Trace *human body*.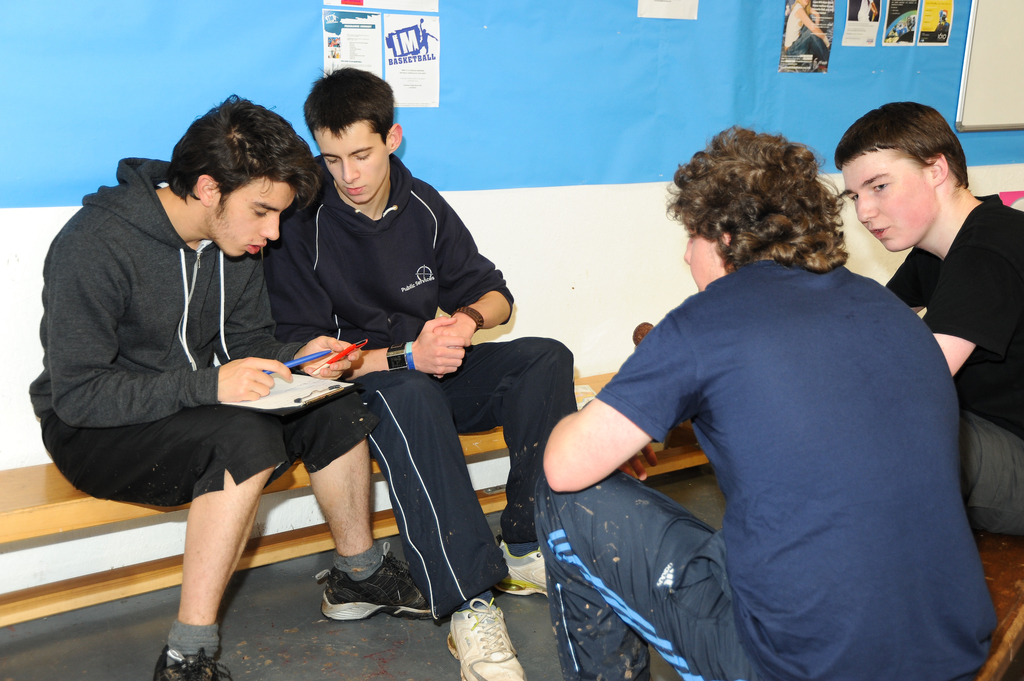
Traced to rect(536, 249, 1003, 680).
